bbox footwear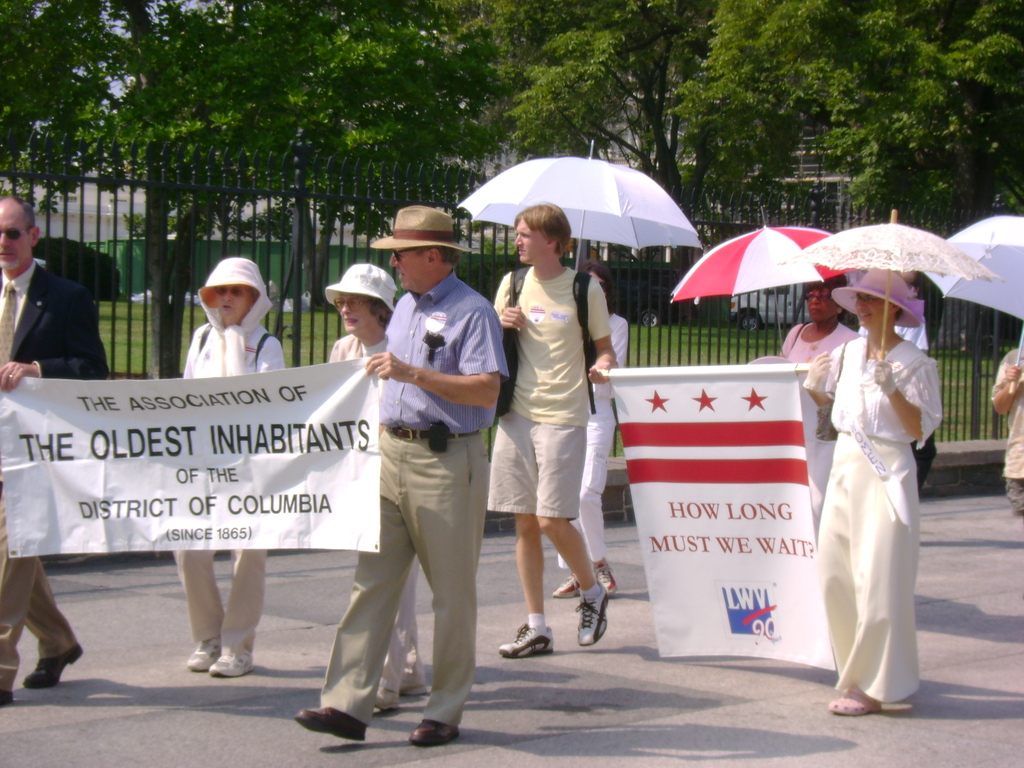
<box>0,689,14,705</box>
